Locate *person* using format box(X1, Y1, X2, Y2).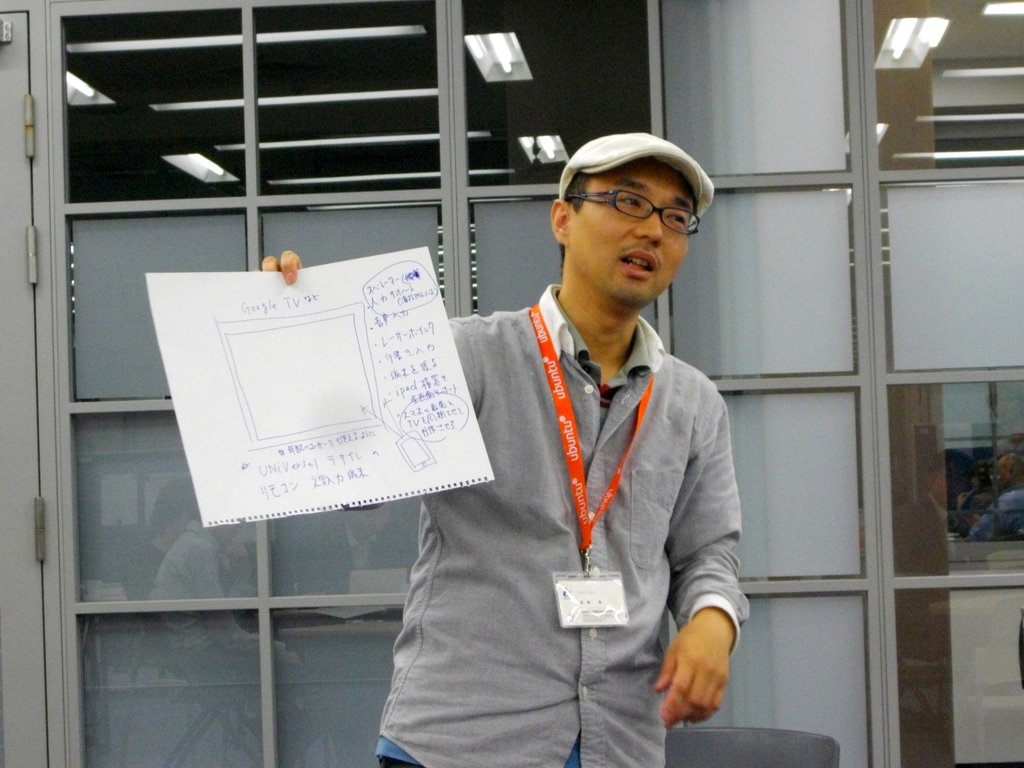
box(353, 129, 766, 753).
